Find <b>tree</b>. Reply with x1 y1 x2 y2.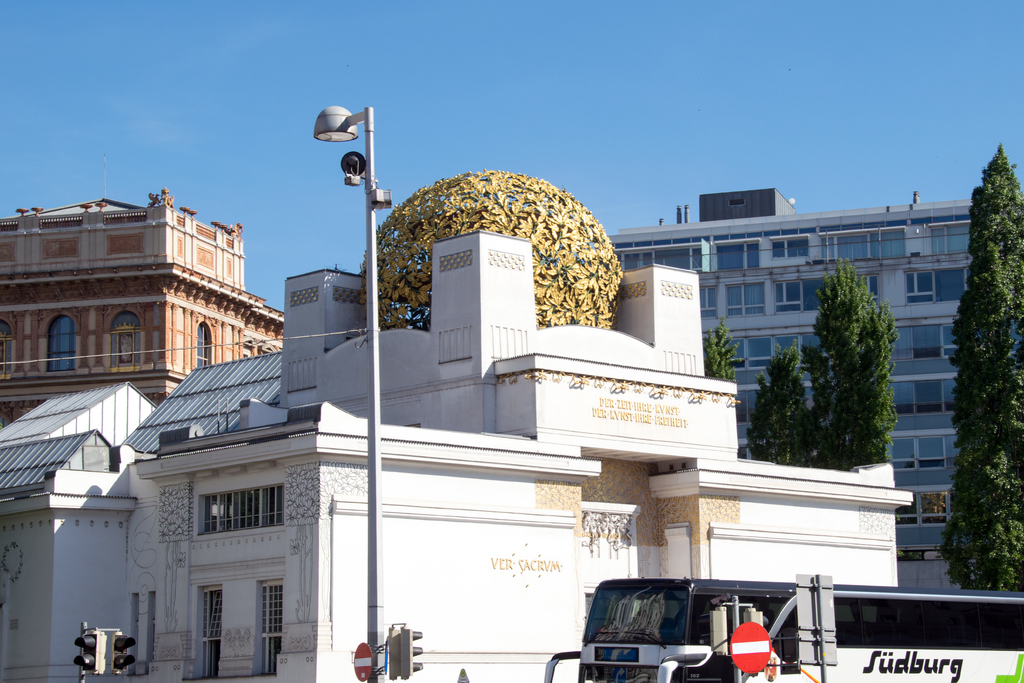
897 493 943 559.
